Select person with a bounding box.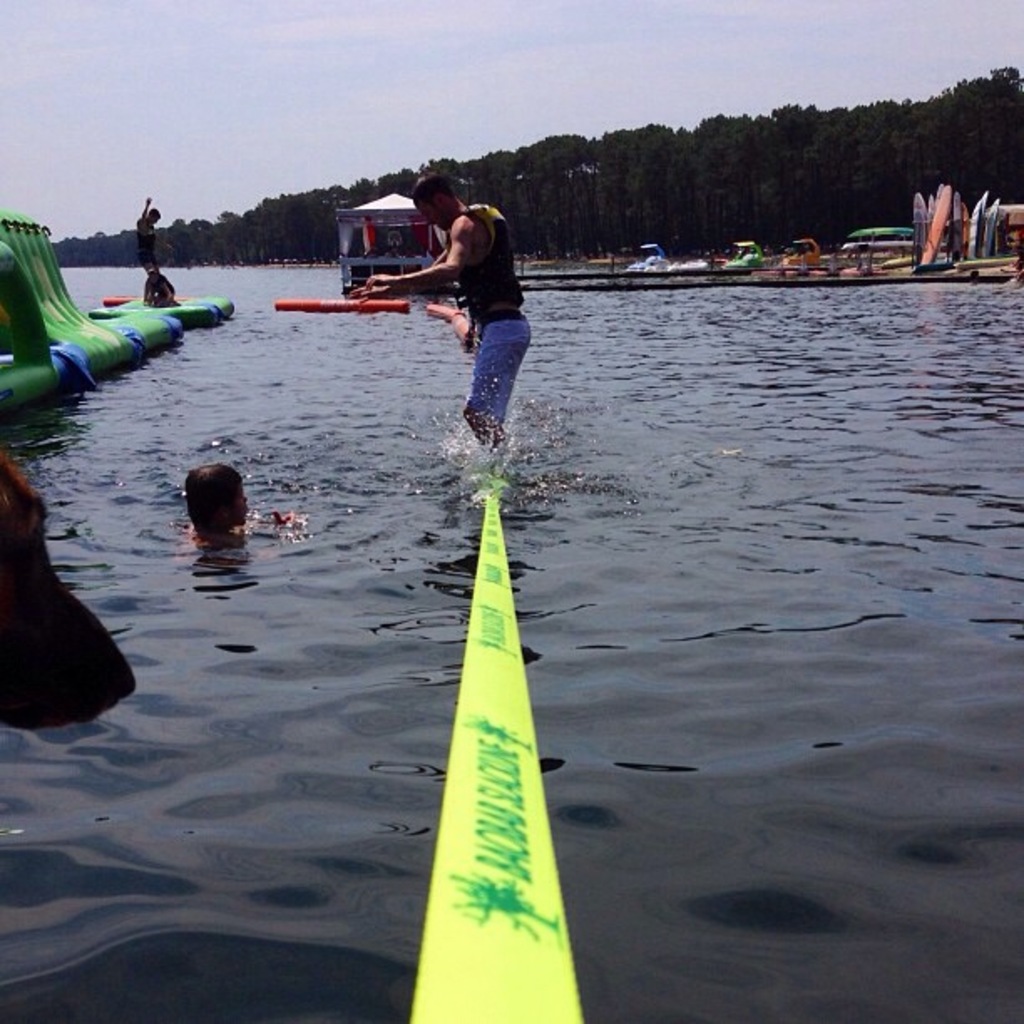
<region>177, 460, 301, 566</region>.
